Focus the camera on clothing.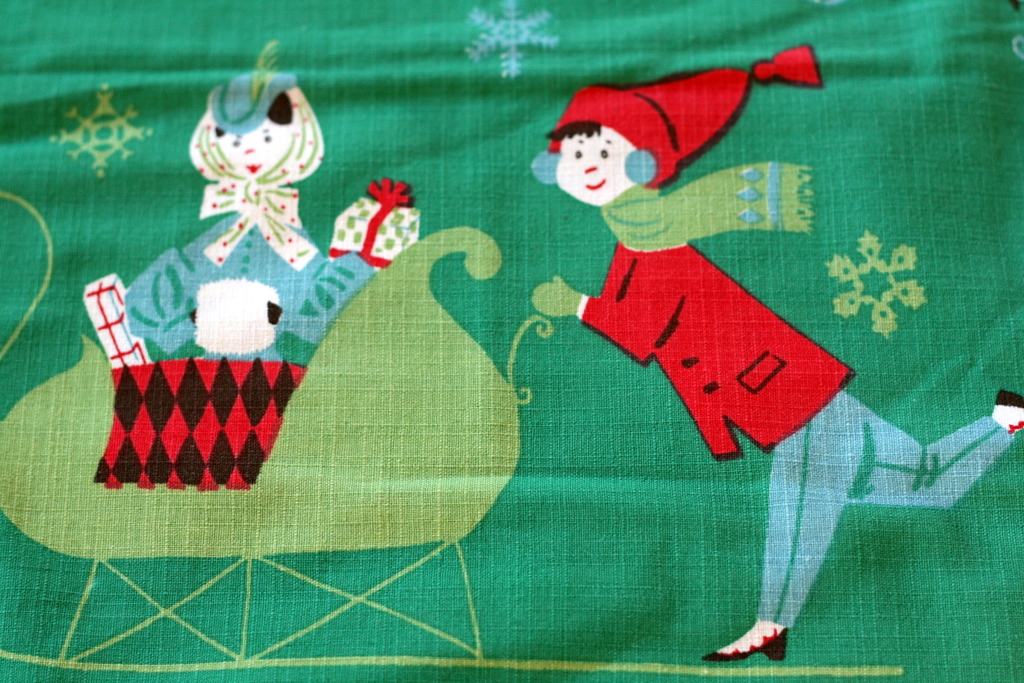
Focus region: Rect(578, 242, 1015, 629).
